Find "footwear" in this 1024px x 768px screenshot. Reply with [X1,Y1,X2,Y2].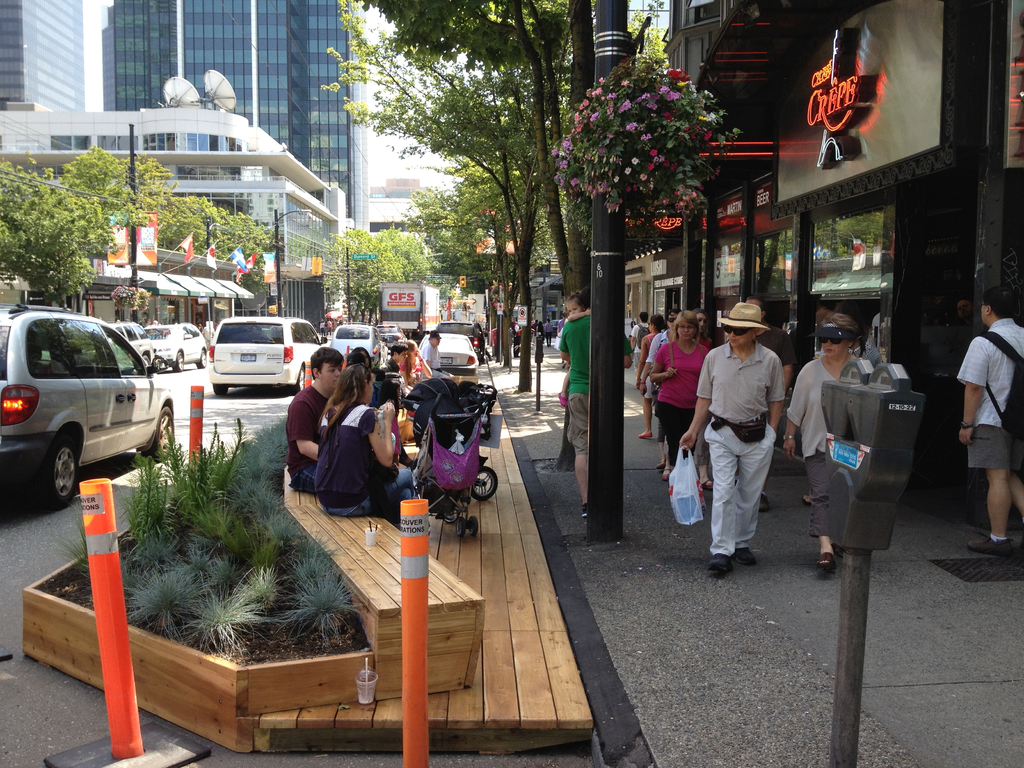
[964,535,1015,555].
